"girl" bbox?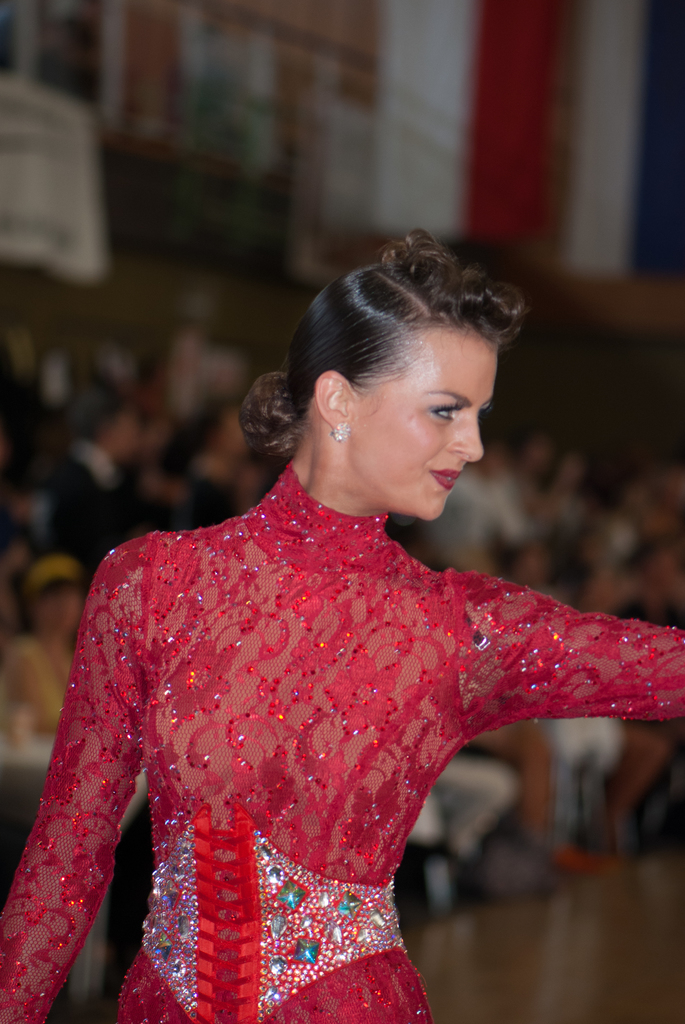
<box>643,459,684,557</box>
